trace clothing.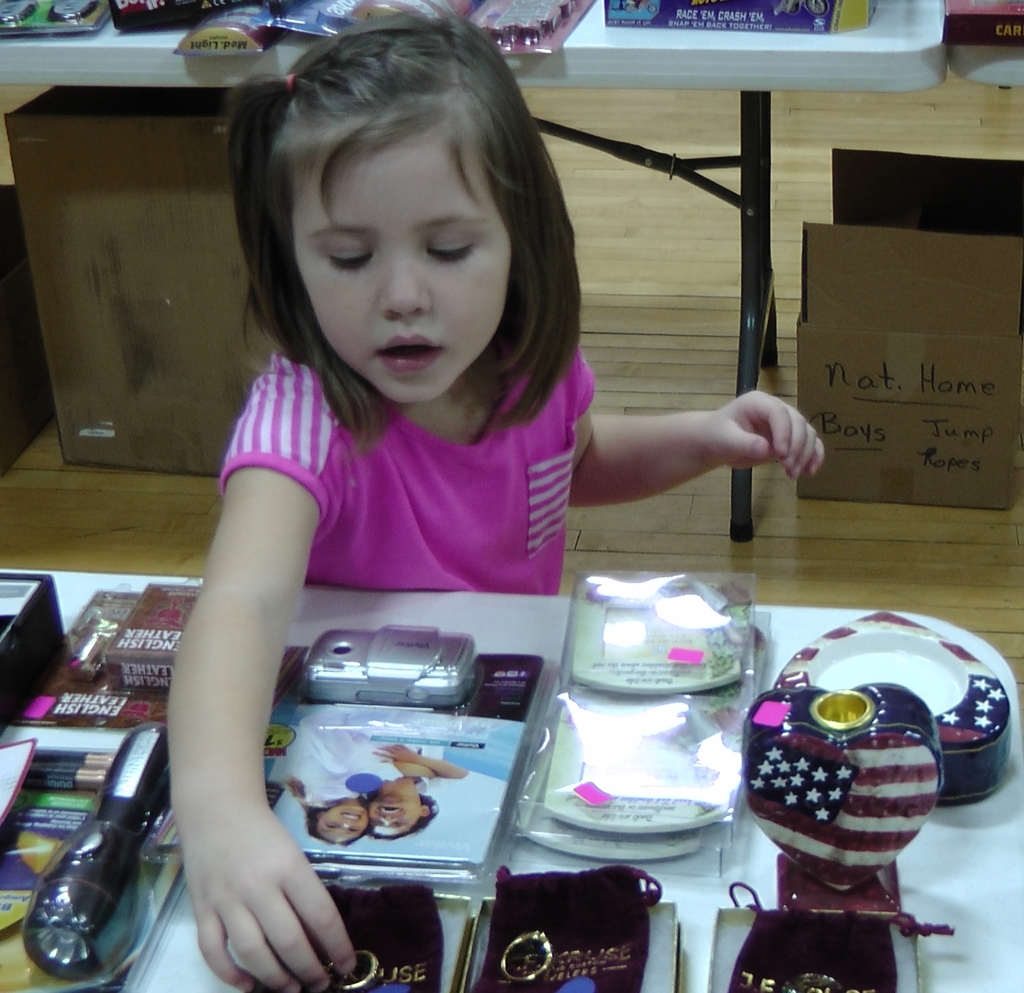
Traced to (218, 344, 587, 597).
